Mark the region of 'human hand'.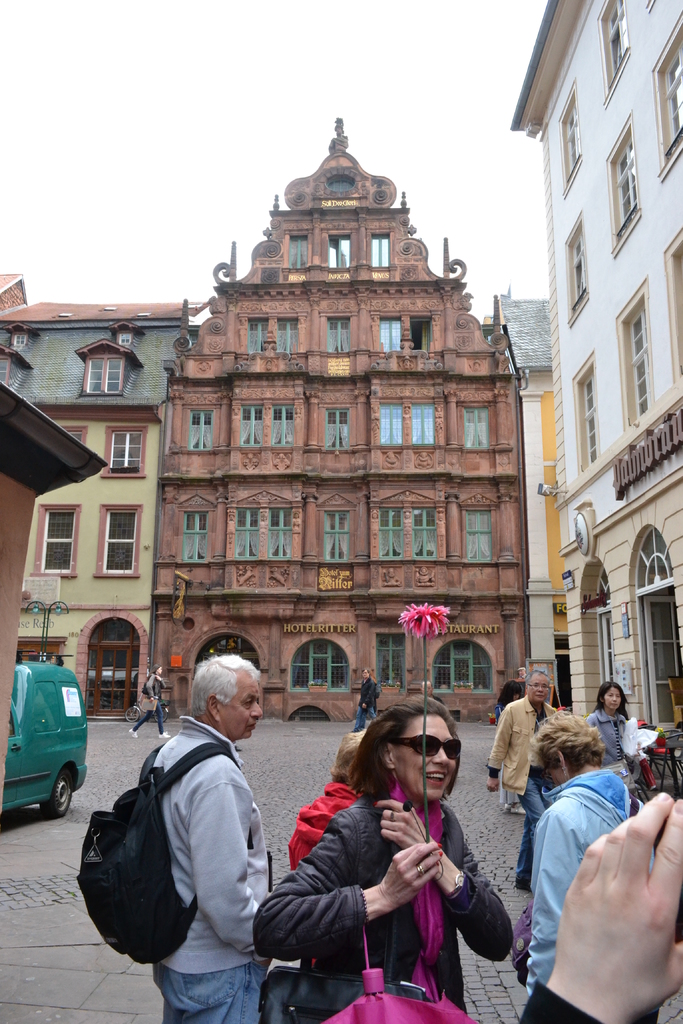
Region: bbox=[379, 837, 447, 909].
